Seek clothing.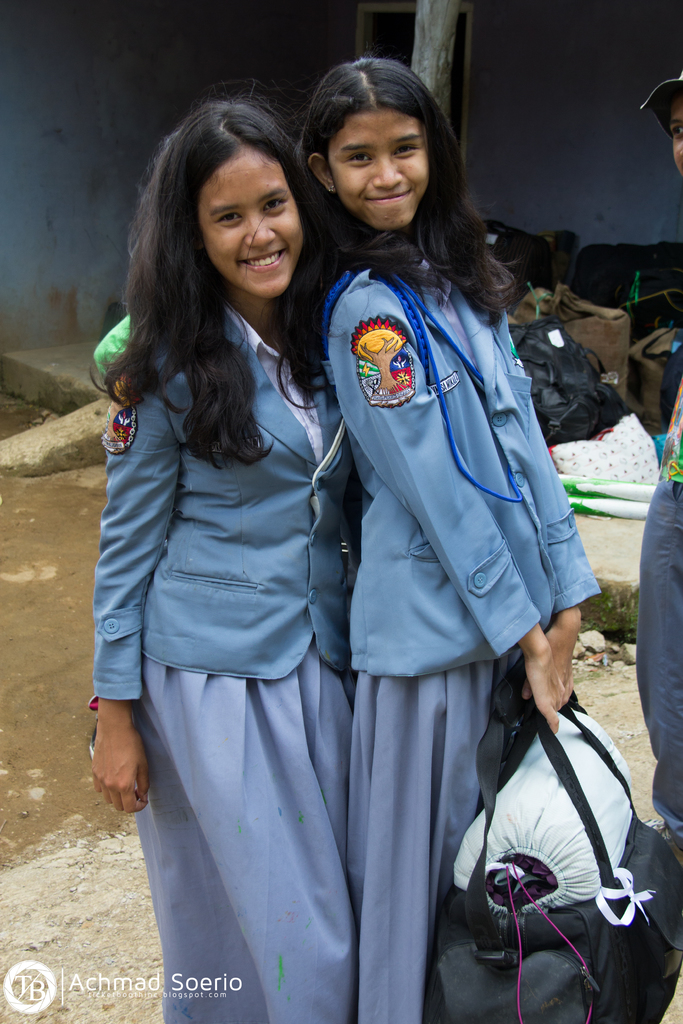
left=87, top=289, right=379, bottom=968.
